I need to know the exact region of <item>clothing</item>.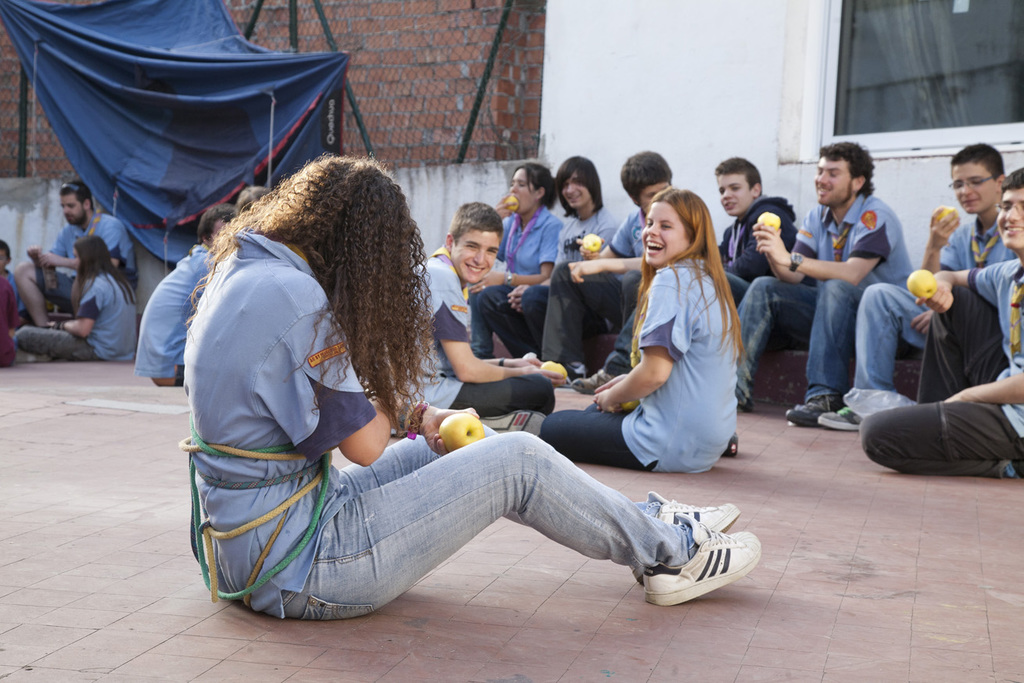
Region: 0/276/24/367.
